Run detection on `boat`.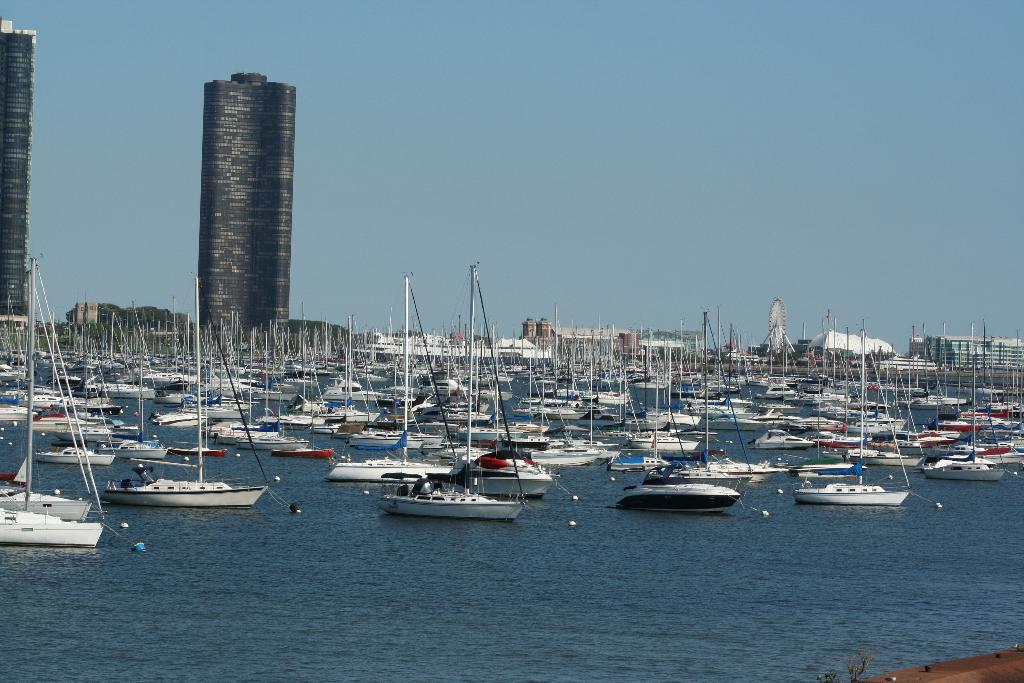
Result: bbox=(796, 320, 917, 510).
